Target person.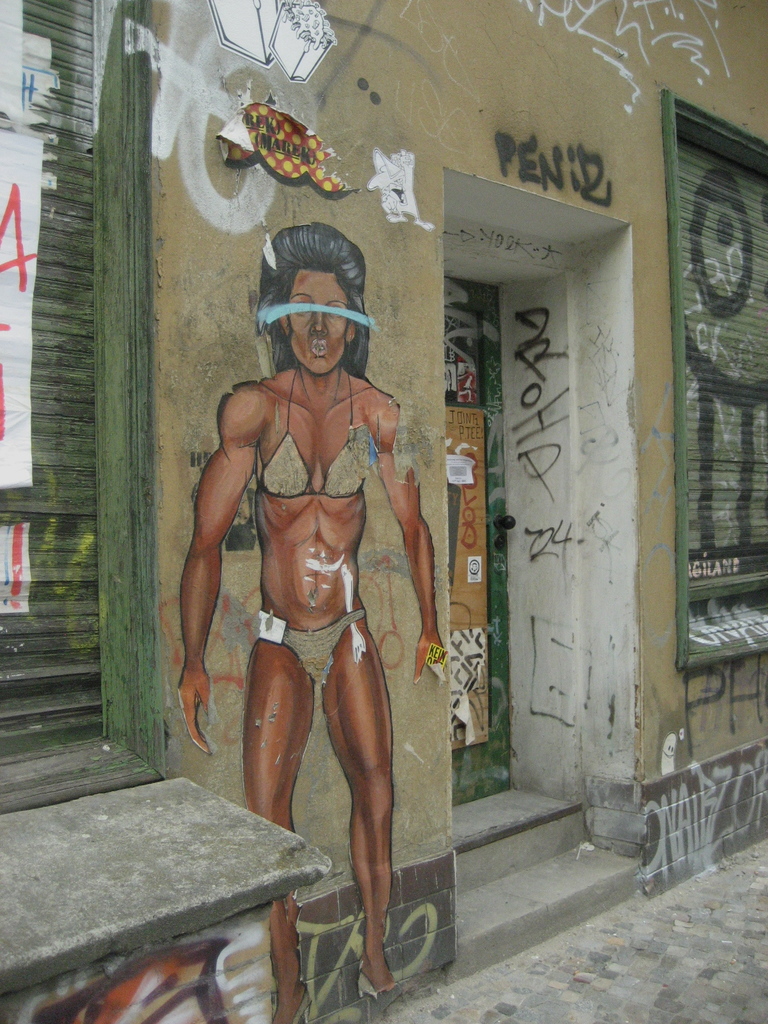
Target region: Rect(189, 209, 440, 981).
